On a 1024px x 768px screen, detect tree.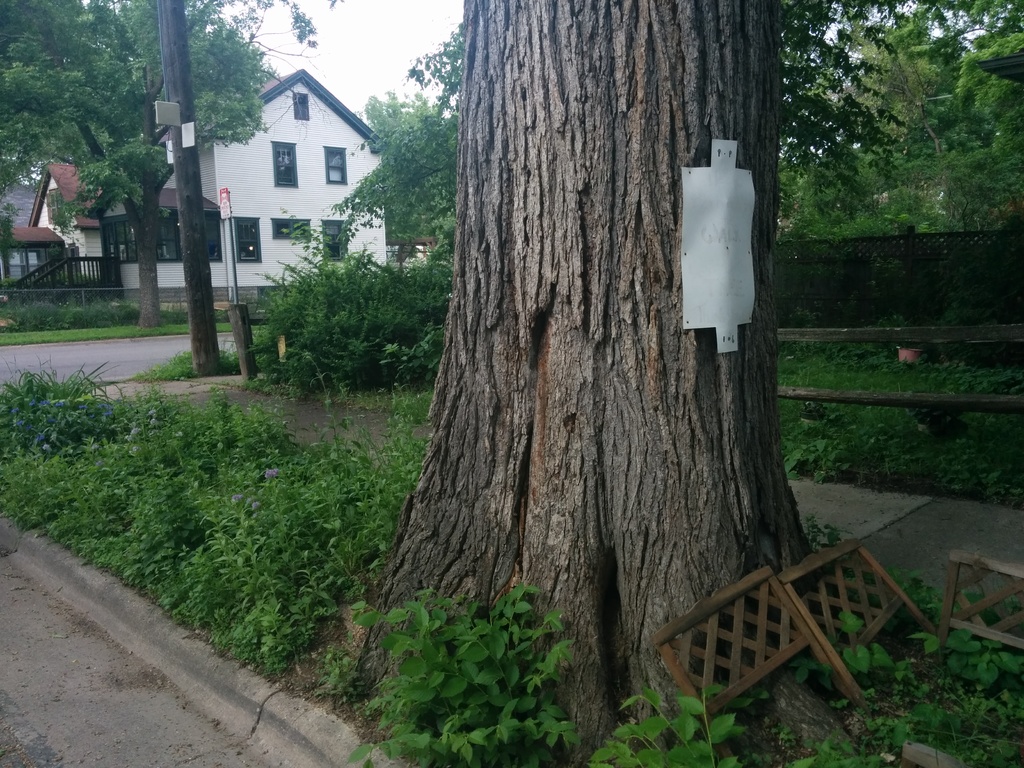
bbox(0, 1, 177, 341).
